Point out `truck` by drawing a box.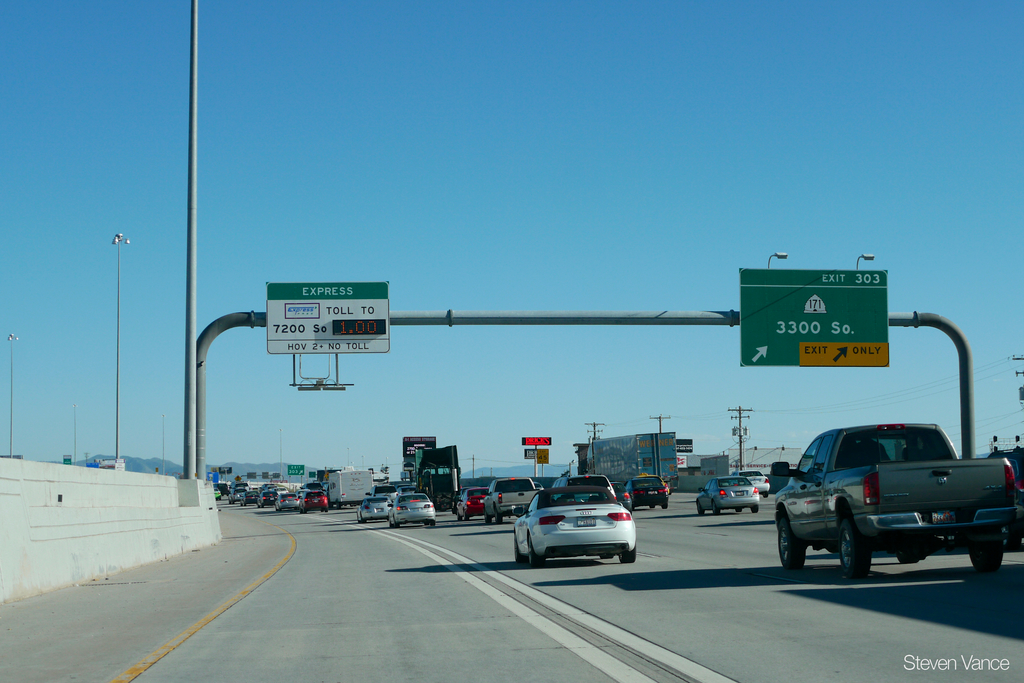
box=[326, 469, 382, 518].
